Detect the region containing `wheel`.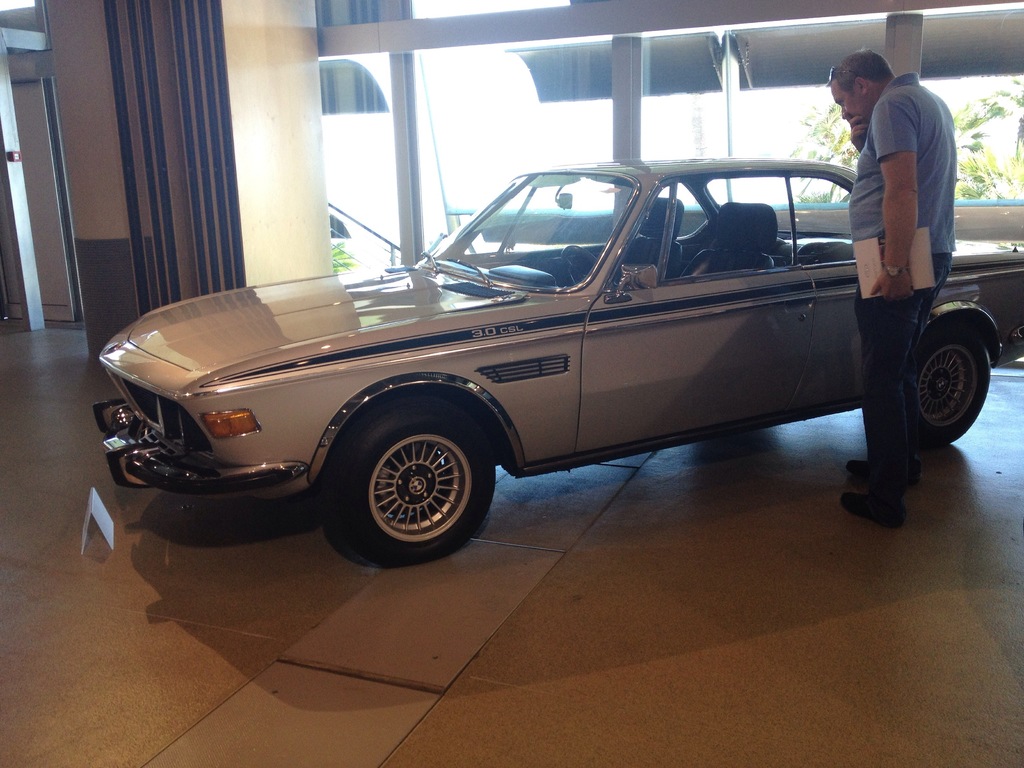
561/245/600/287.
